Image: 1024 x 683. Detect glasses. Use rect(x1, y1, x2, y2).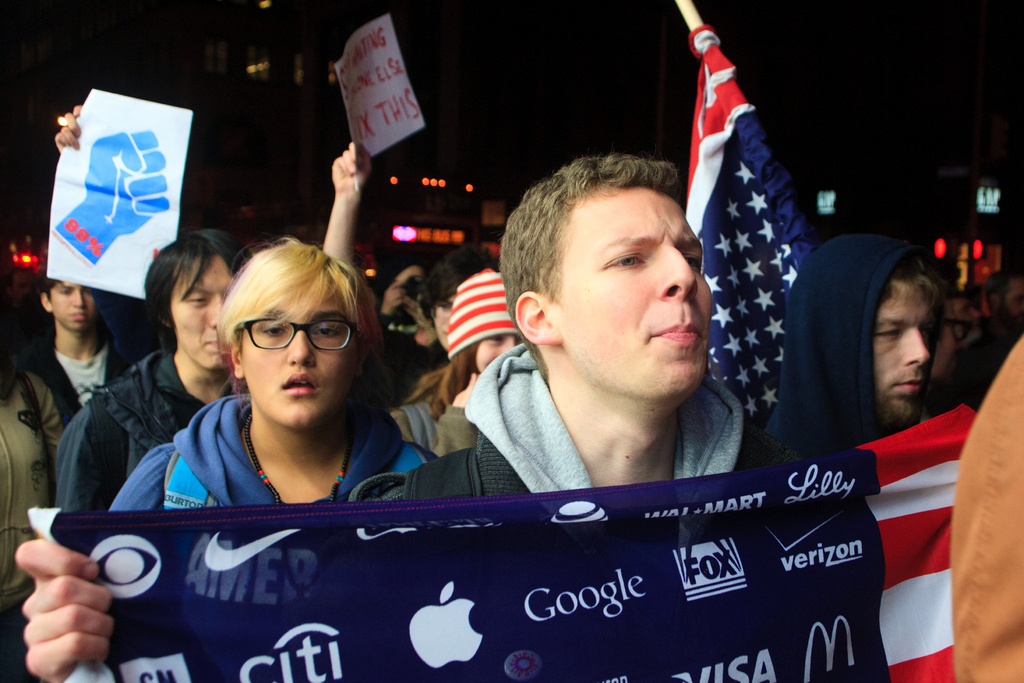
rect(220, 320, 358, 370).
